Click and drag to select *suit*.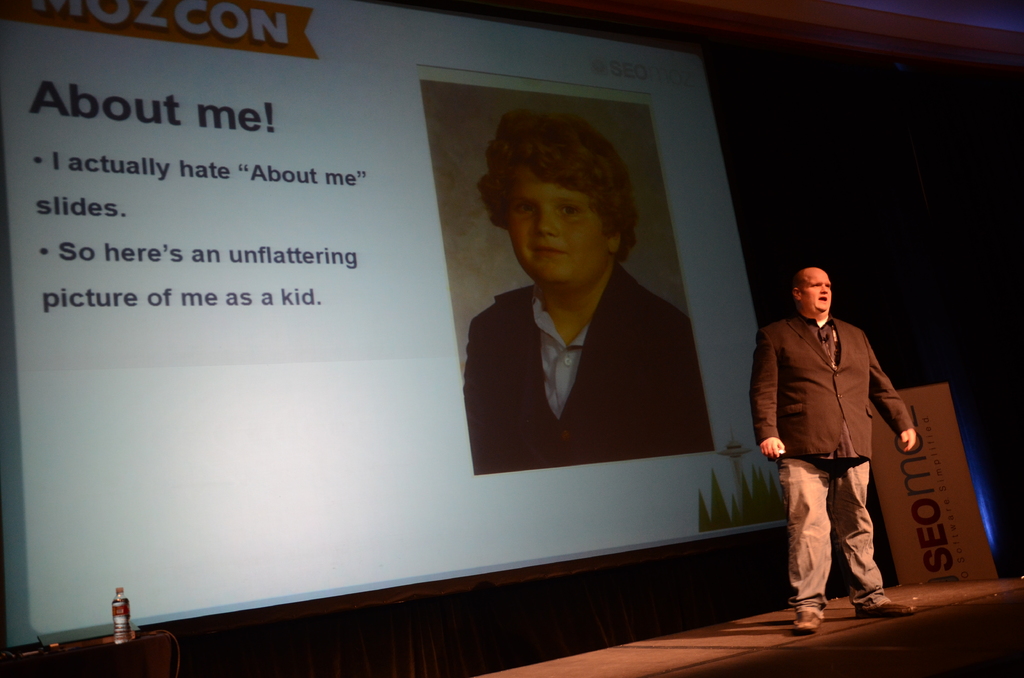
Selection: <region>755, 318, 913, 607</region>.
